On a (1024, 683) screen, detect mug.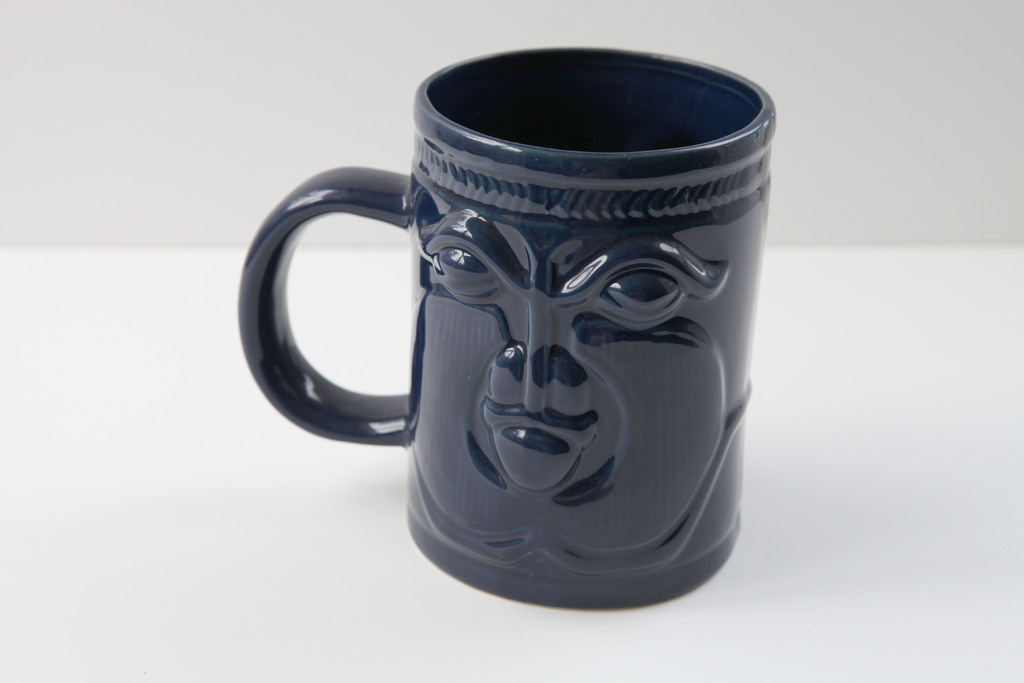
rect(237, 49, 775, 611).
